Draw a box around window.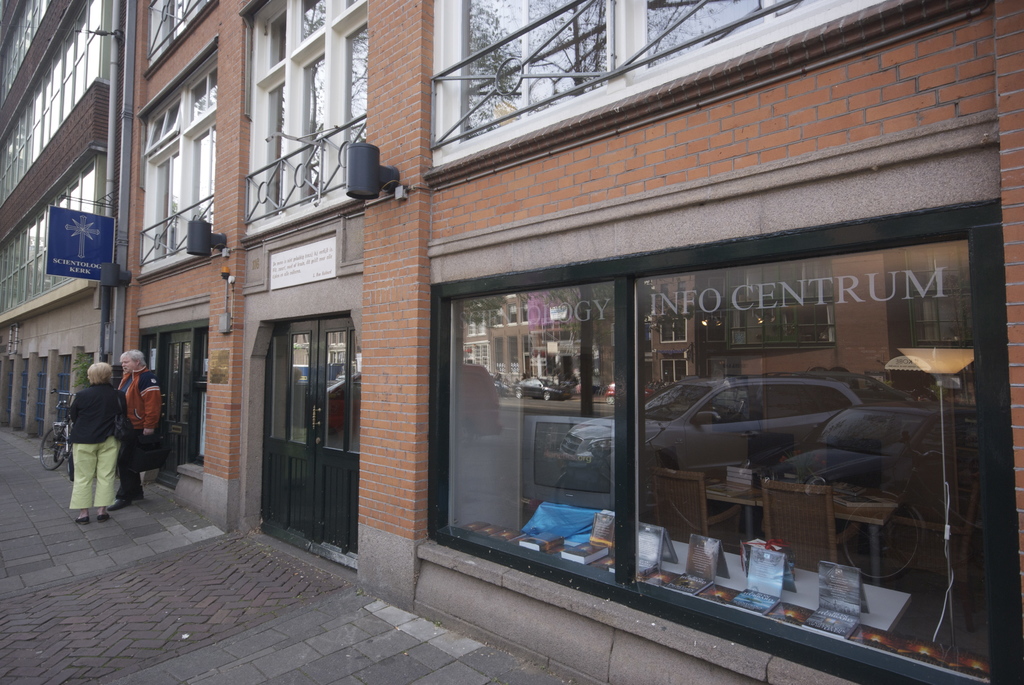
rect(134, 37, 218, 281).
